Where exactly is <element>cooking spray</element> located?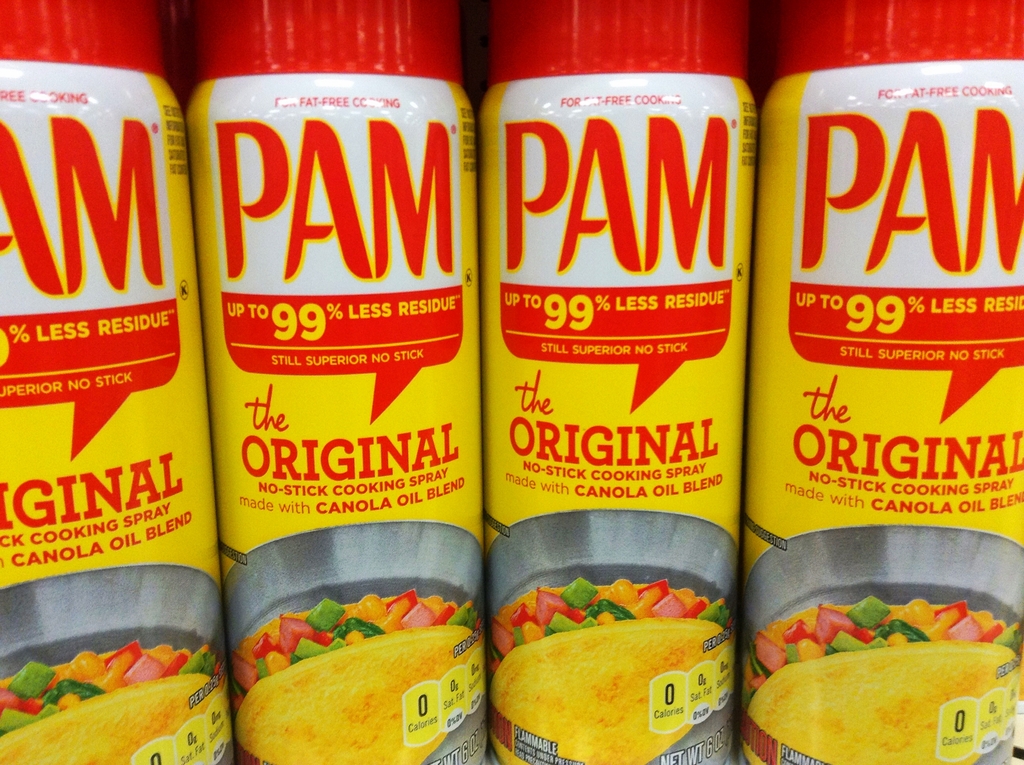
Its bounding box is x1=752 y1=0 x2=1023 y2=764.
